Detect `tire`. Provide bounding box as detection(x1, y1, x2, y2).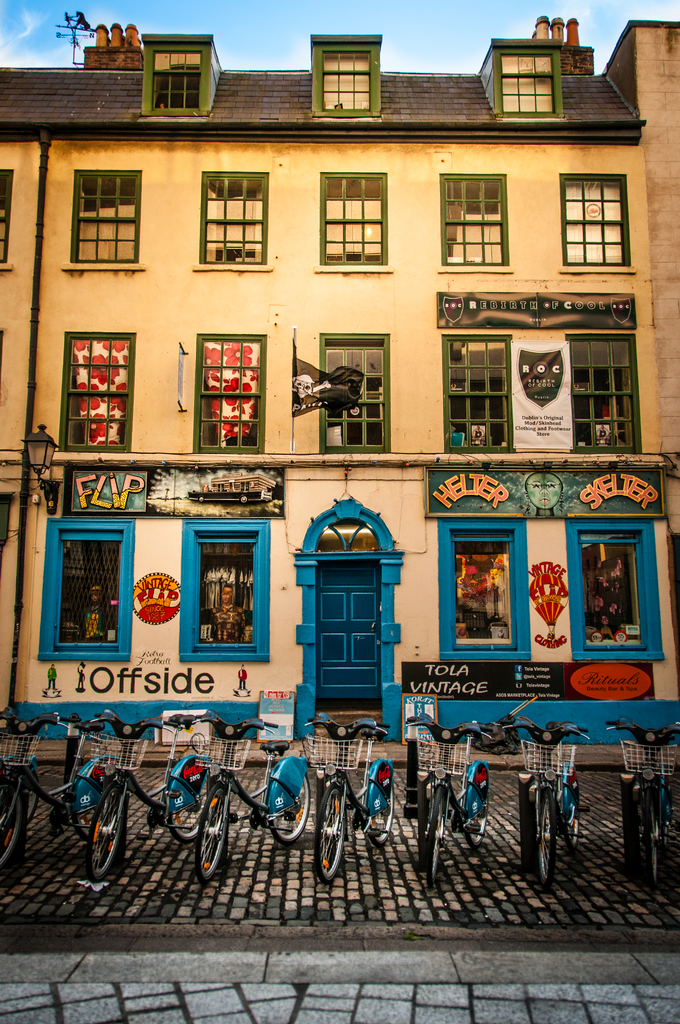
detection(361, 757, 393, 846).
